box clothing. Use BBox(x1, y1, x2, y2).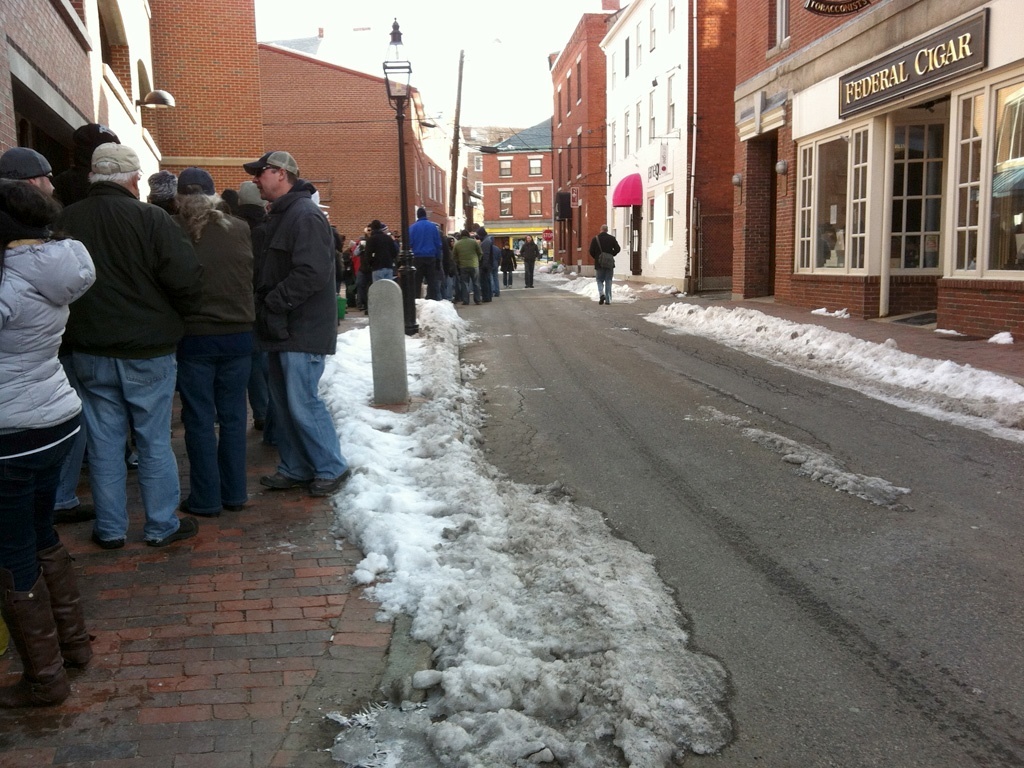
BBox(479, 233, 493, 303).
